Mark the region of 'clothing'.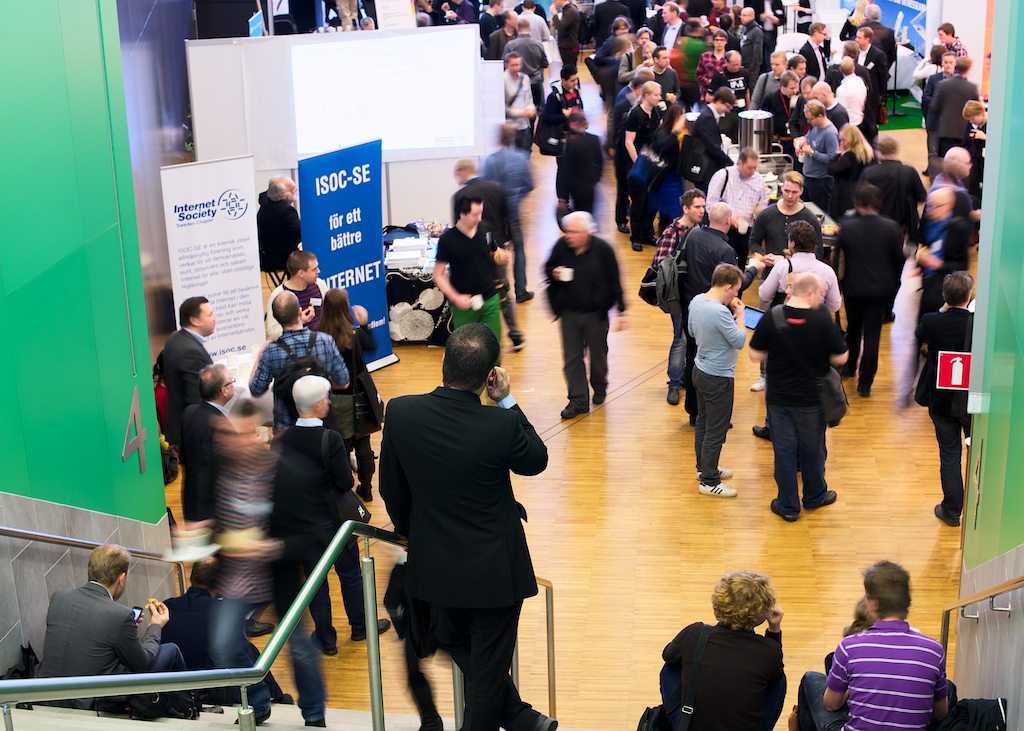
Region: [left=157, top=642, right=185, bottom=670].
